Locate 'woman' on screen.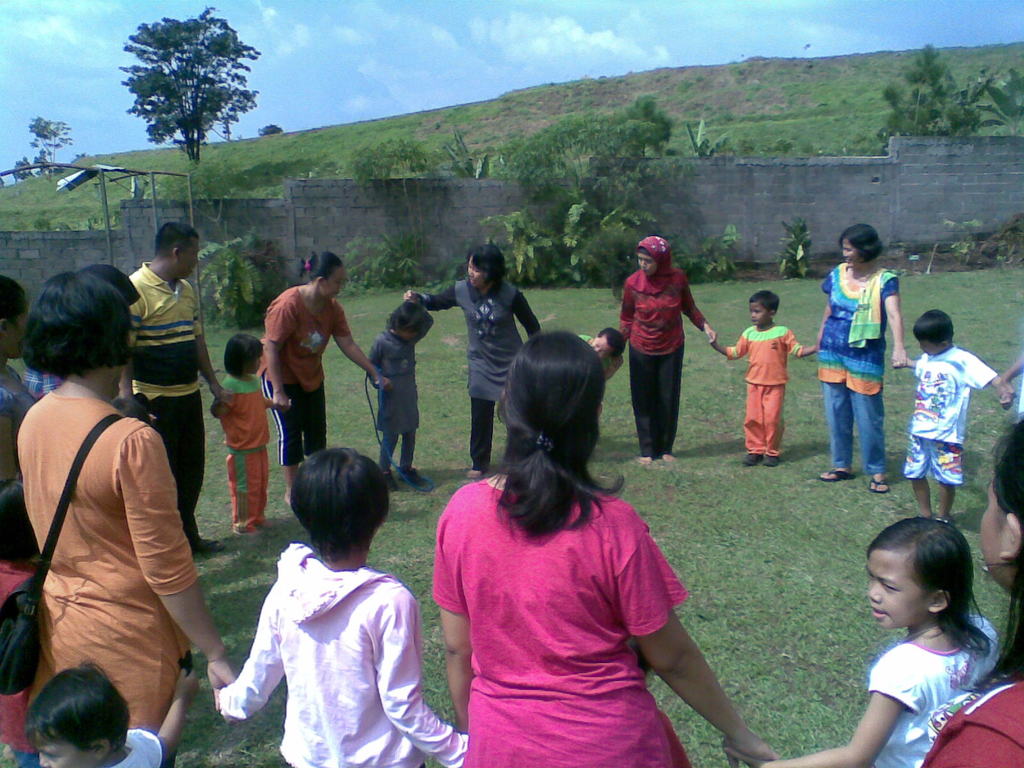
On screen at l=0, t=282, r=38, b=500.
